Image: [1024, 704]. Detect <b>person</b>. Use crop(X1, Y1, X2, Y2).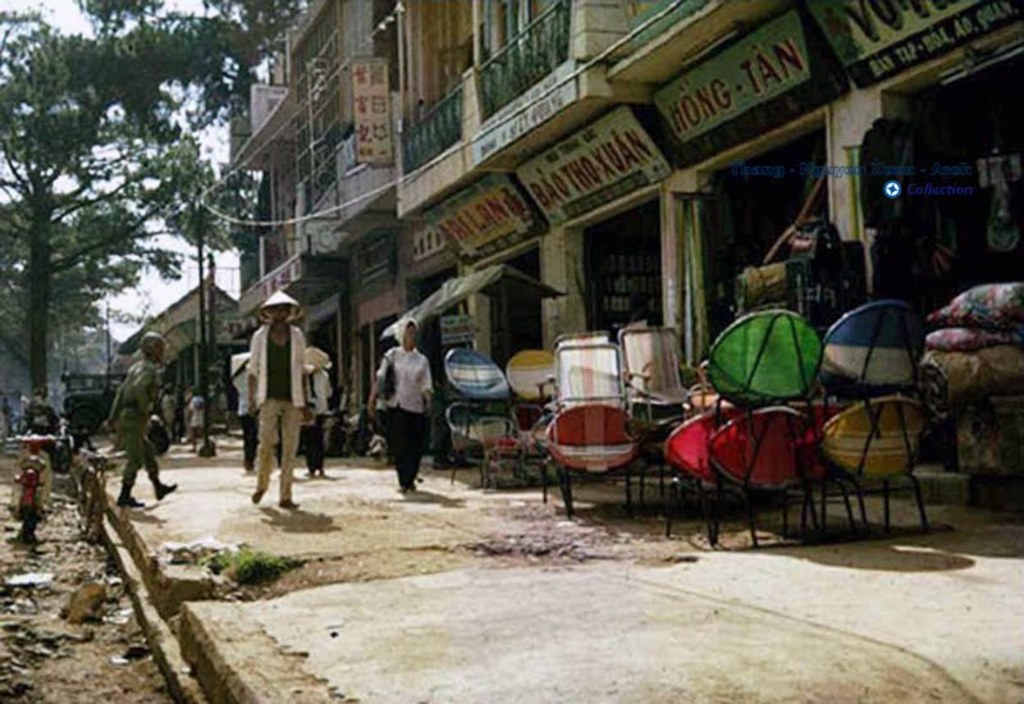
crop(242, 283, 323, 511).
